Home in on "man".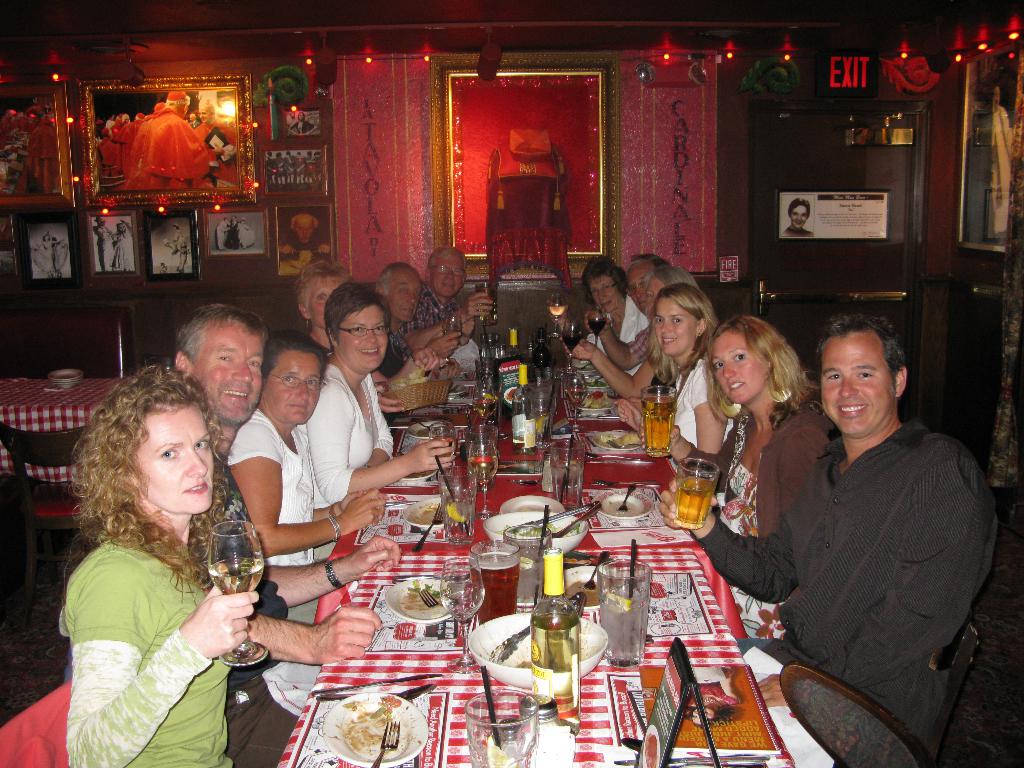
Homed in at <region>781, 198, 813, 236</region>.
